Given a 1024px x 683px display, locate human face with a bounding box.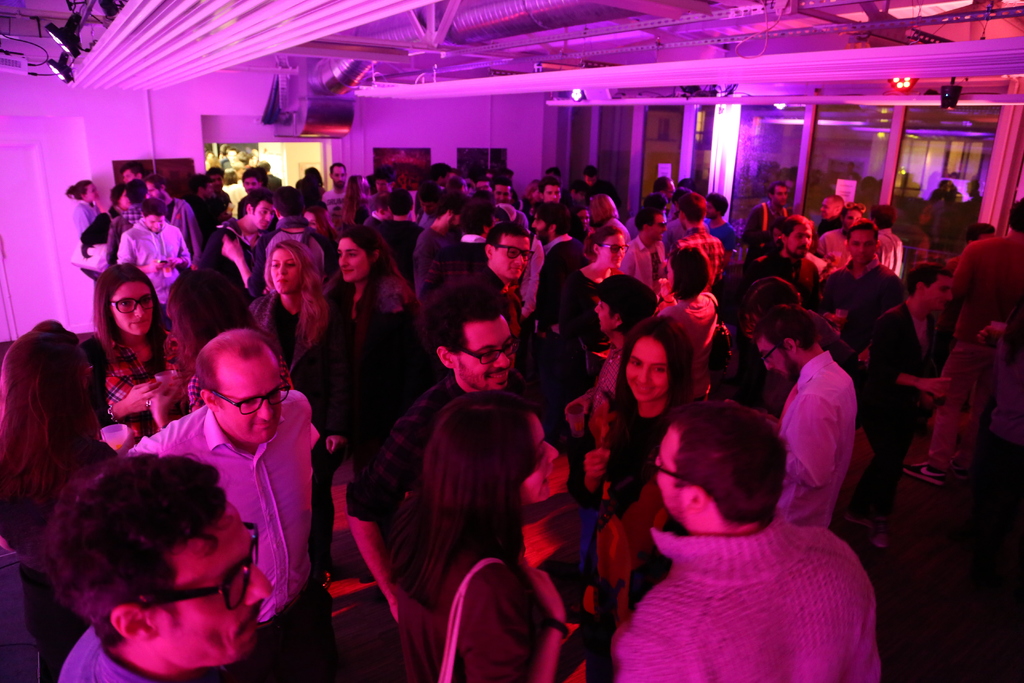
Located: (x1=454, y1=317, x2=511, y2=389).
